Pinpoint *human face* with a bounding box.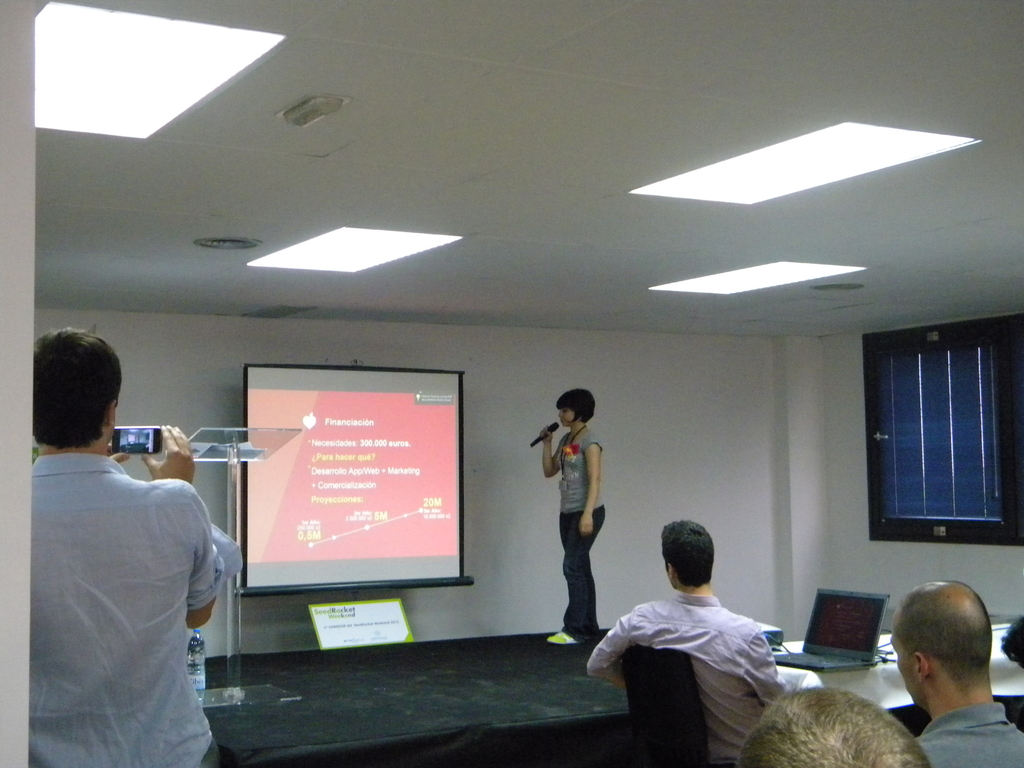
detection(557, 408, 573, 426).
